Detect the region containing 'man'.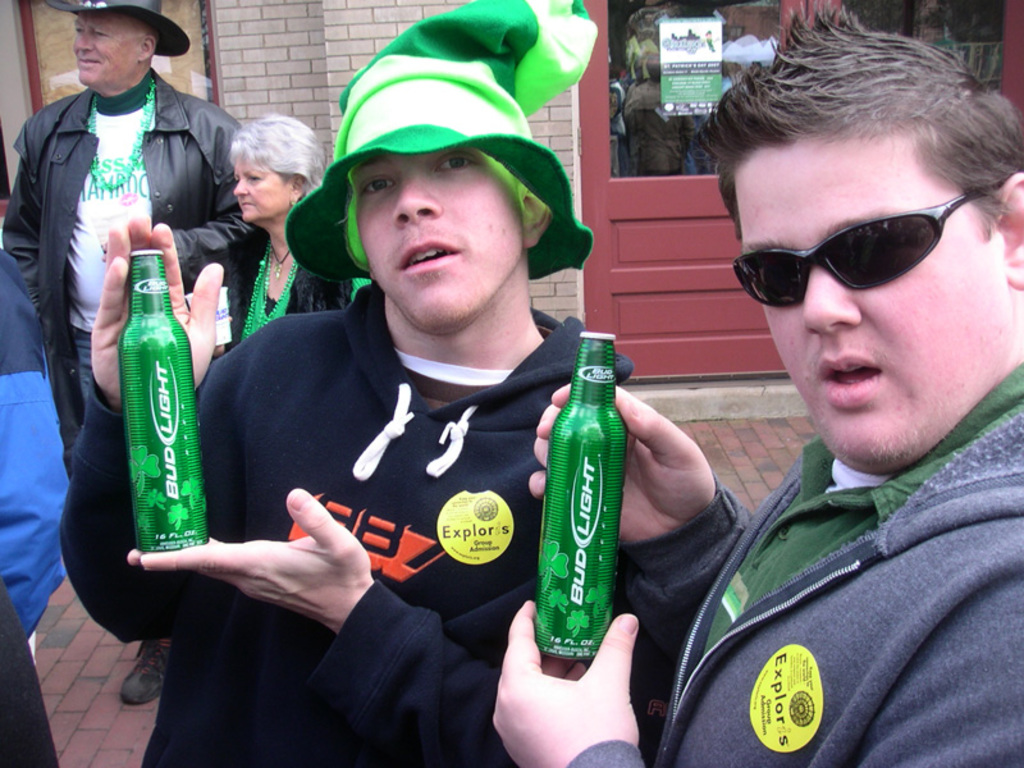
bbox=[4, 0, 260, 698].
